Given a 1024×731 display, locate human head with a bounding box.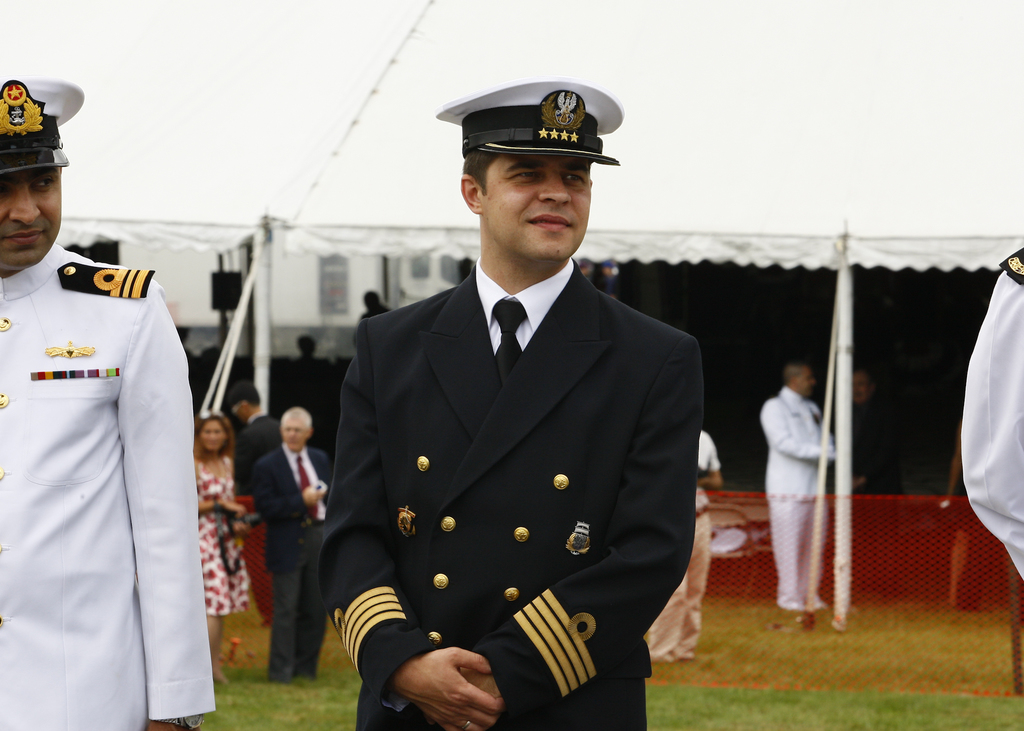
Located: crop(220, 382, 269, 428).
